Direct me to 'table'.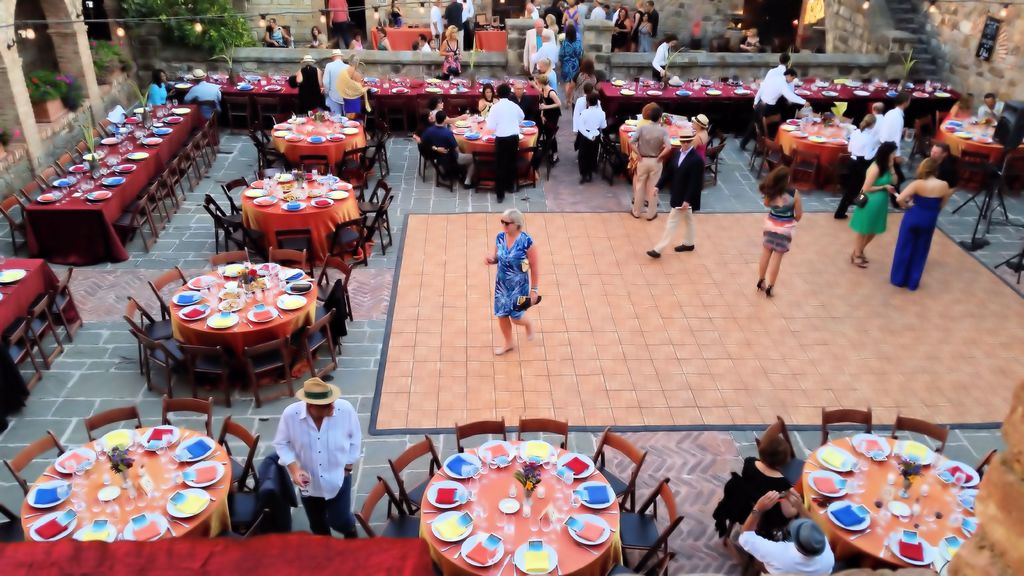
Direction: [600, 80, 963, 122].
